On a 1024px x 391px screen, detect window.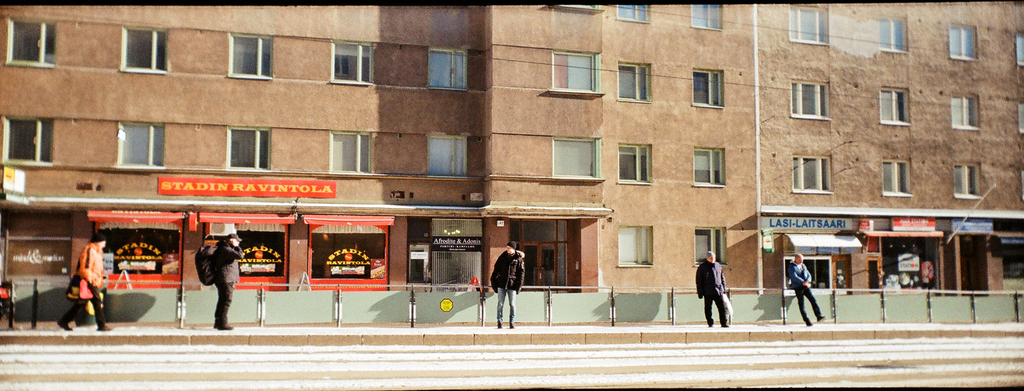
crop(619, 58, 653, 105).
